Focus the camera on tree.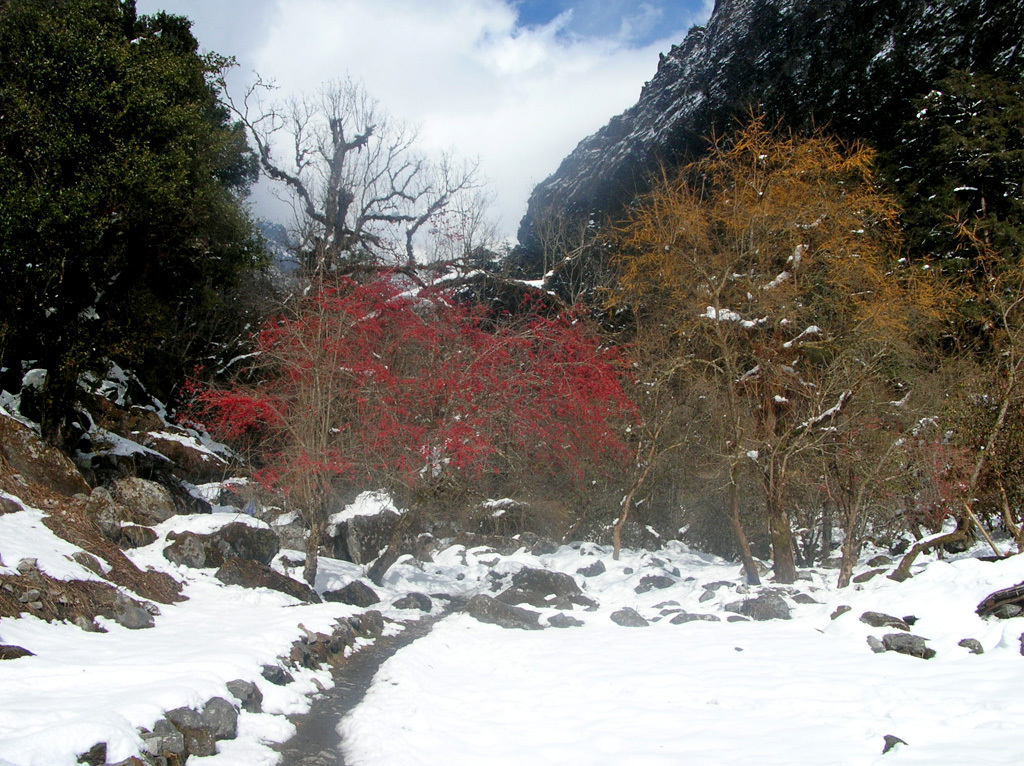
Focus region: 216,75,476,293.
